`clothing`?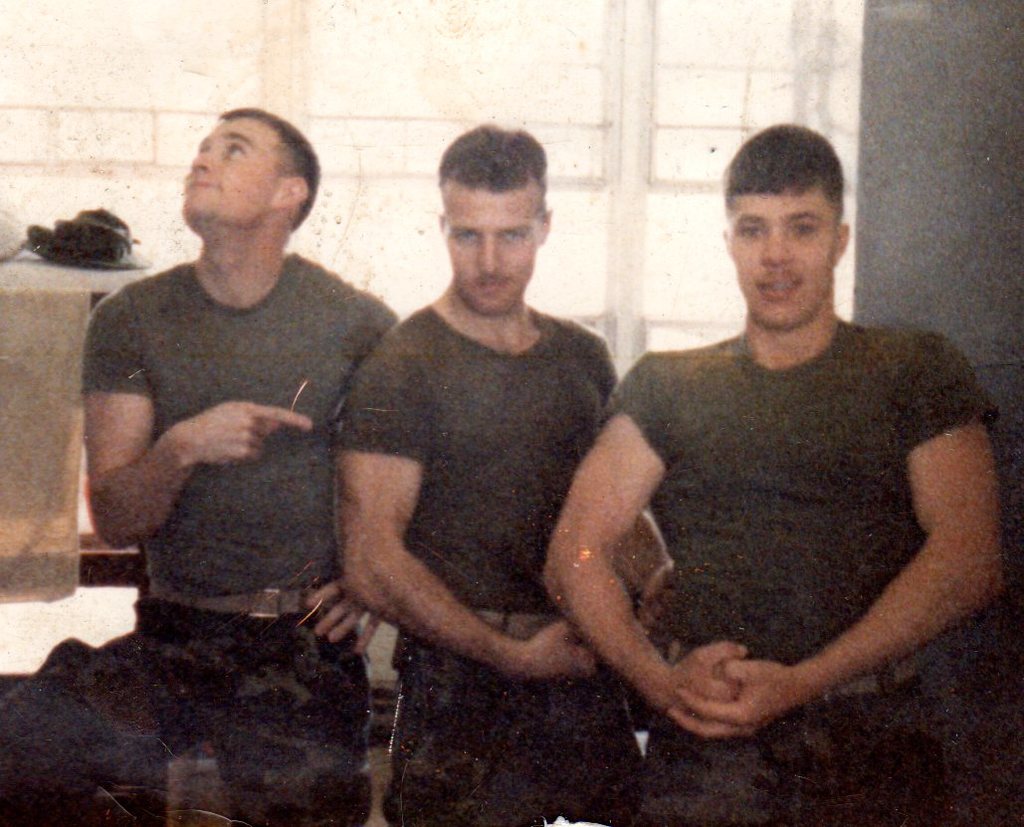
592/256/987/754
